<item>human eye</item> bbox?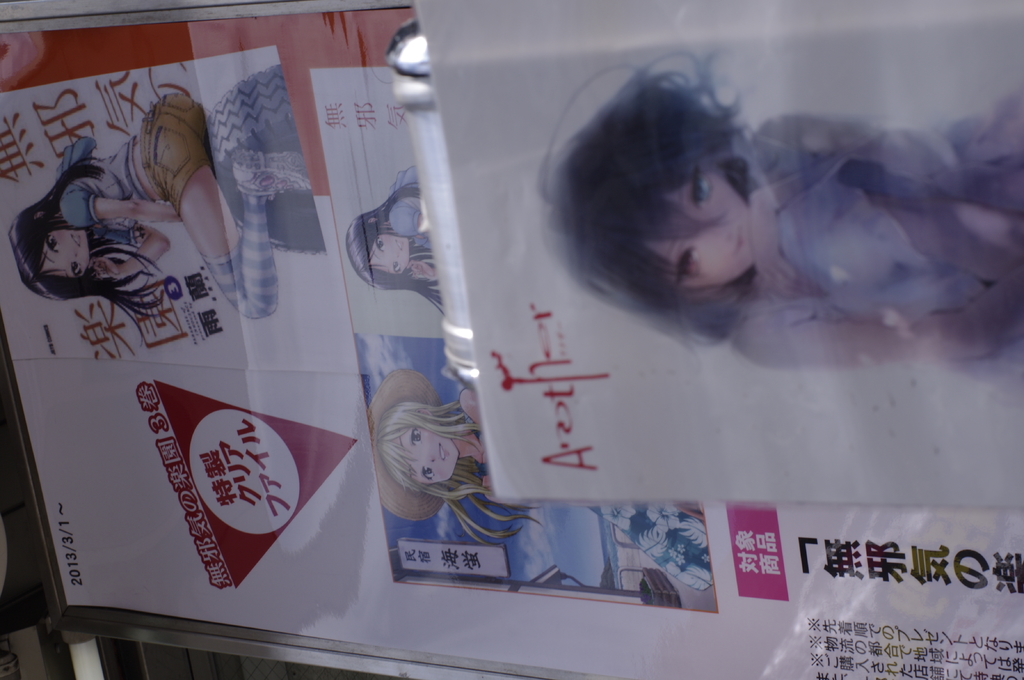
<box>44,233,59,254</box>
